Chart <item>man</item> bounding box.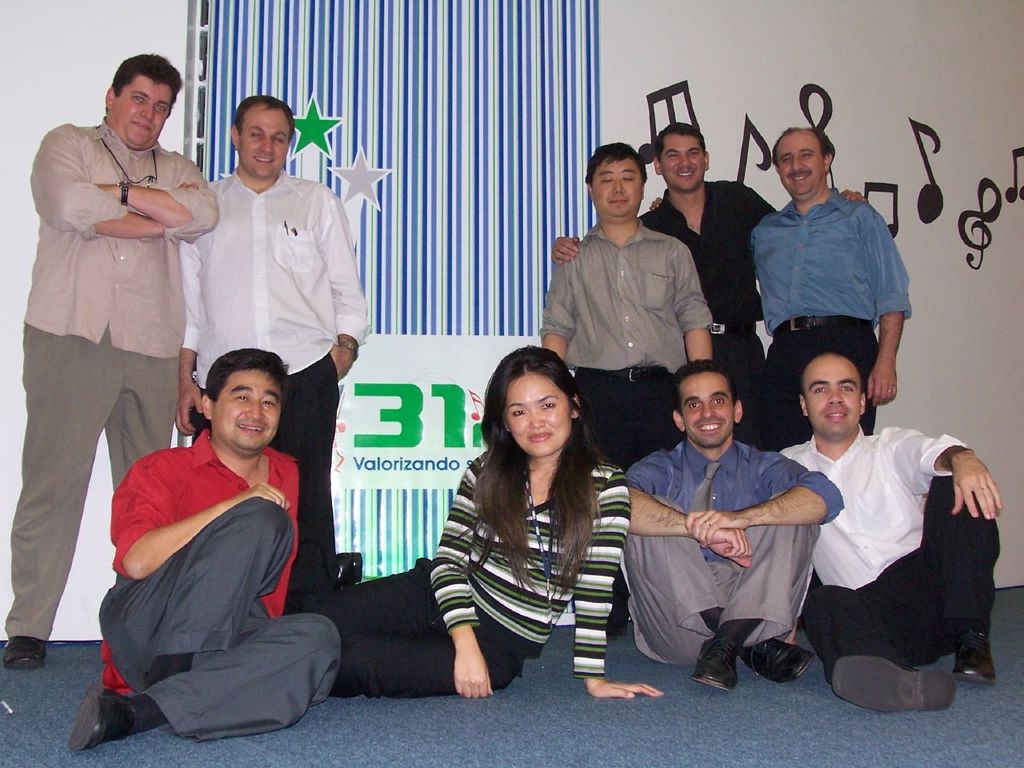
Charted: select_region(599, 351, 850, 694).
